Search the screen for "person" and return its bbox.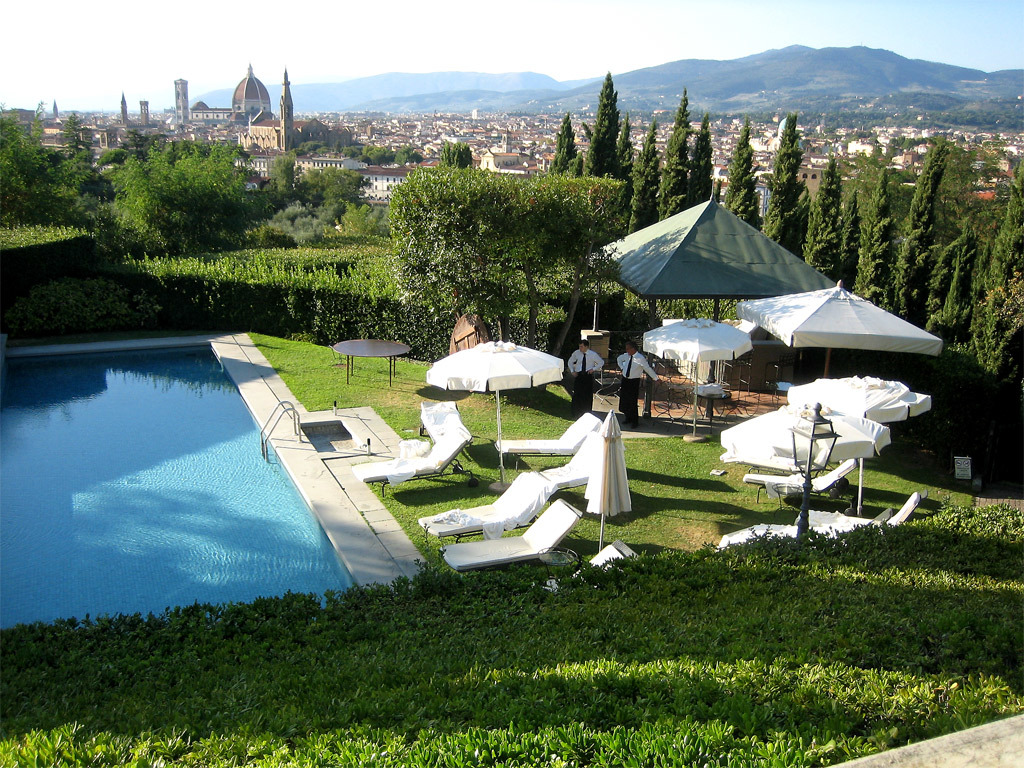
Found: box(618, 342, 653, 430).
